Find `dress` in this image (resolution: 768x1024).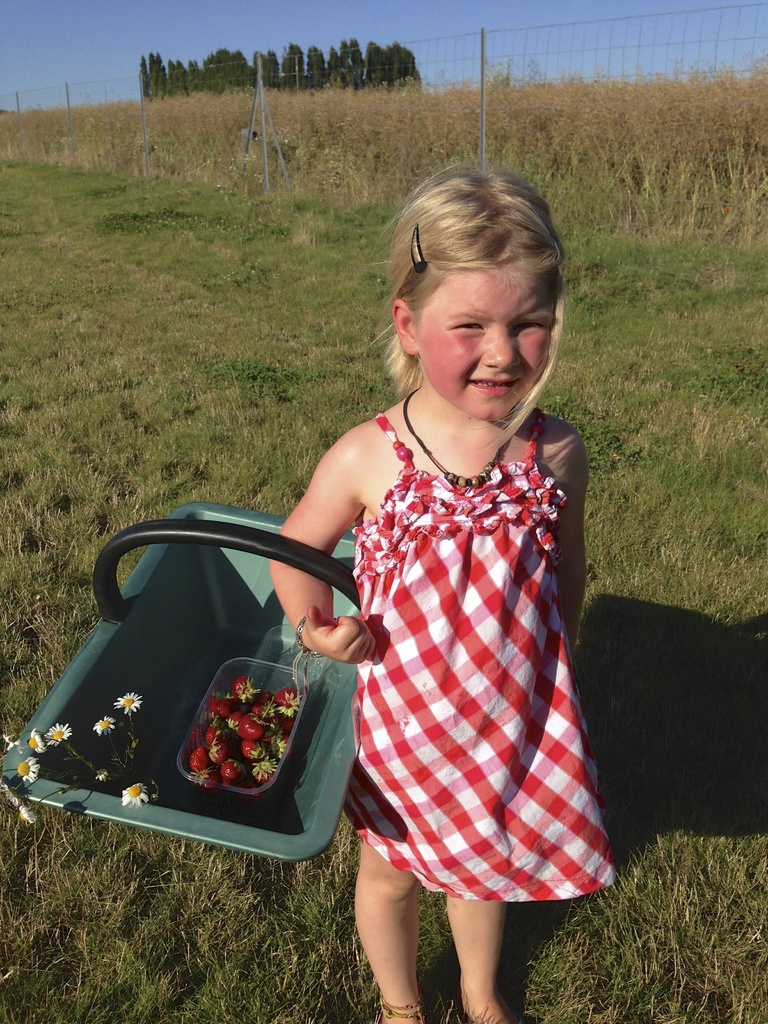
detection(343, 413, 626, 909).
